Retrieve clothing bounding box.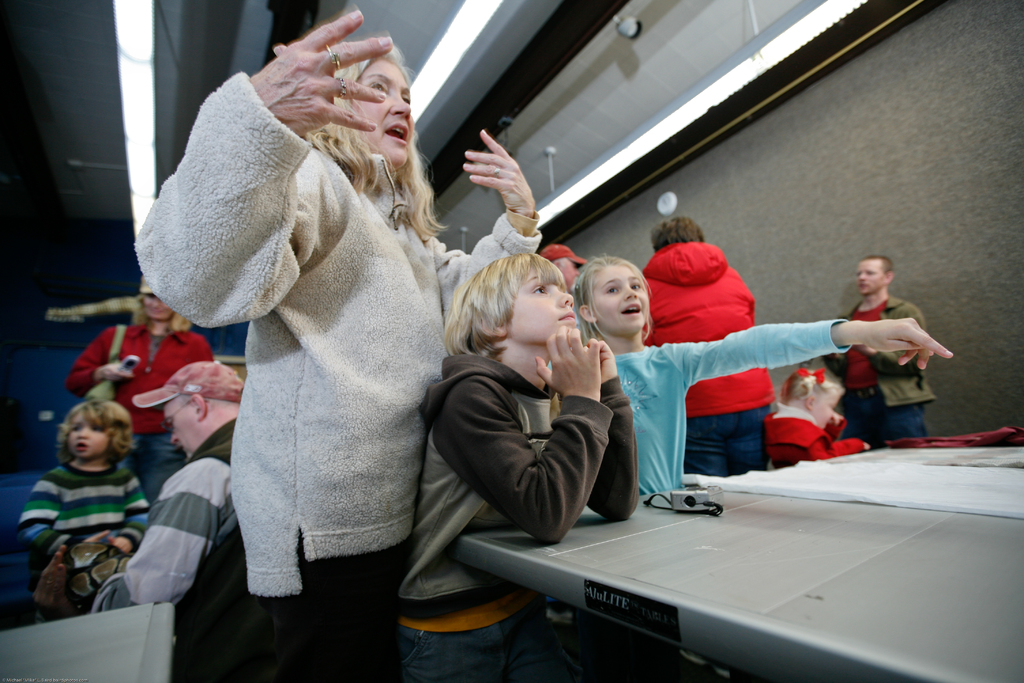
Bounding box: x1=627, y1=239, x2=772, y2=479.
